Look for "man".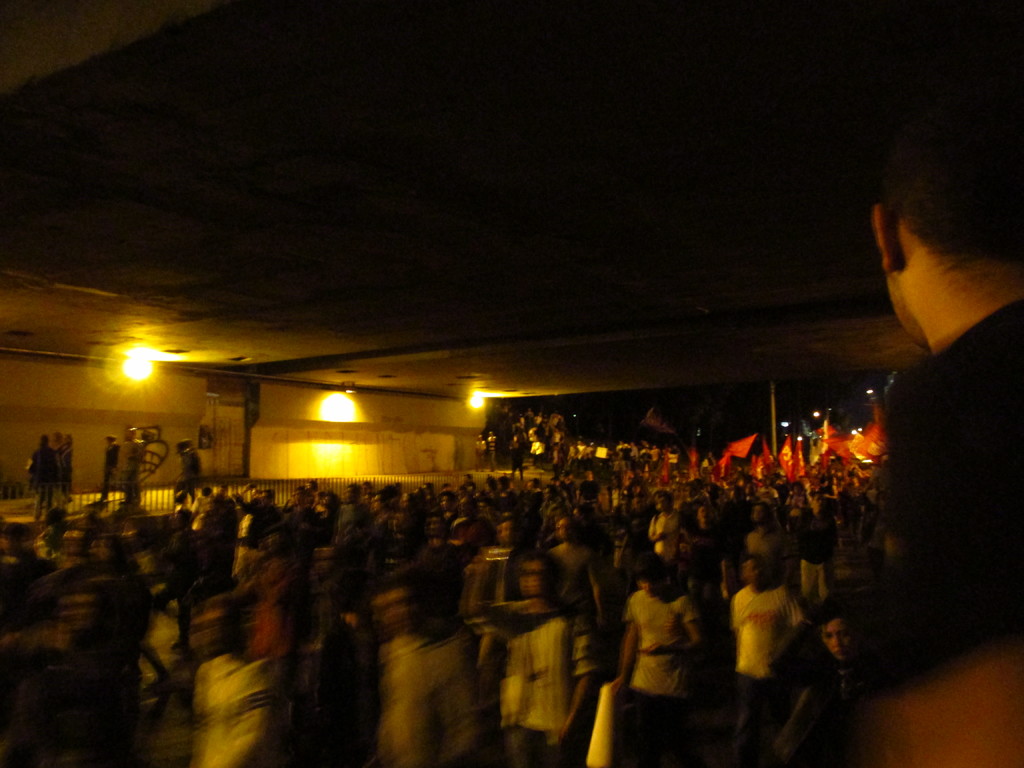
Found: BBox(732, 550, 809, 740).
